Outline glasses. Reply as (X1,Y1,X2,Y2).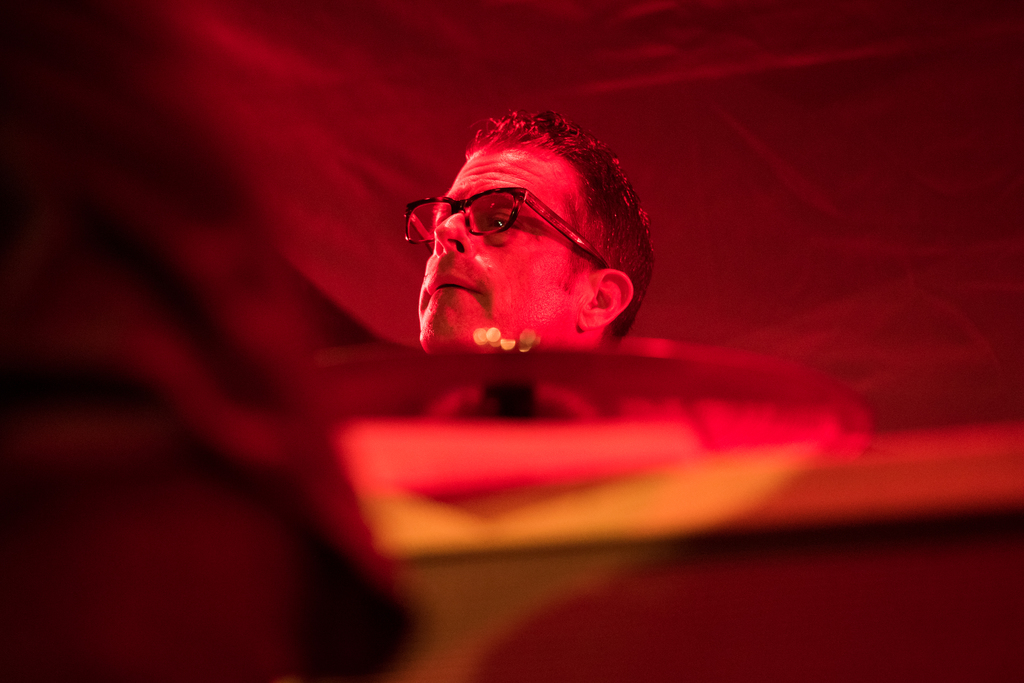
(414,182,635,265).
